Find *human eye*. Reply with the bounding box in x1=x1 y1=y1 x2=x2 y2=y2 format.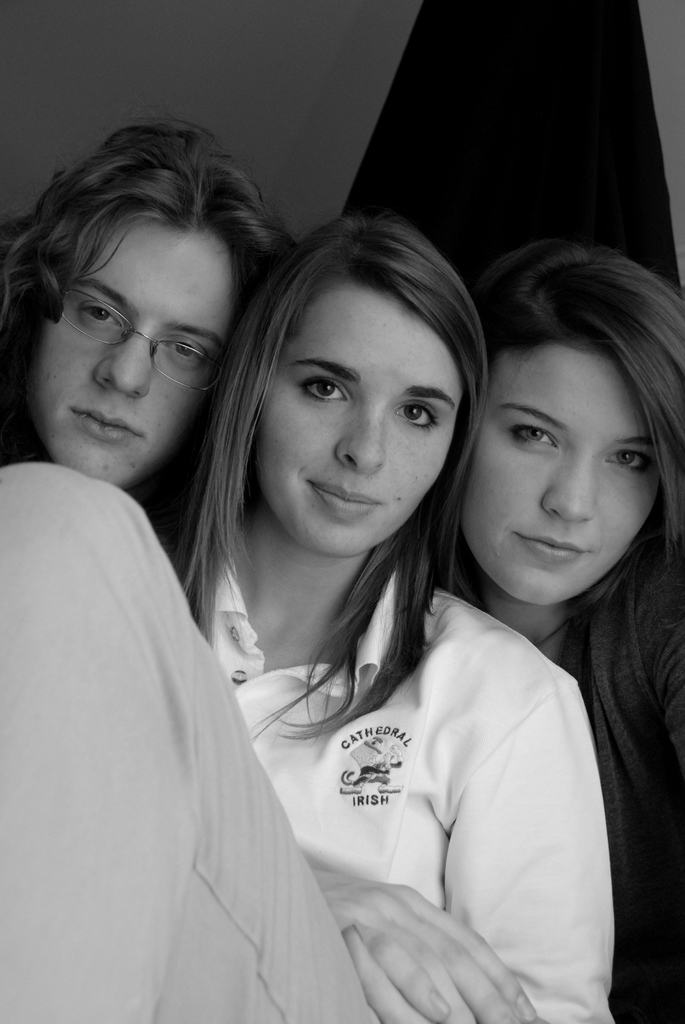
x1=601 y1=449 x2=651 y2=476.
